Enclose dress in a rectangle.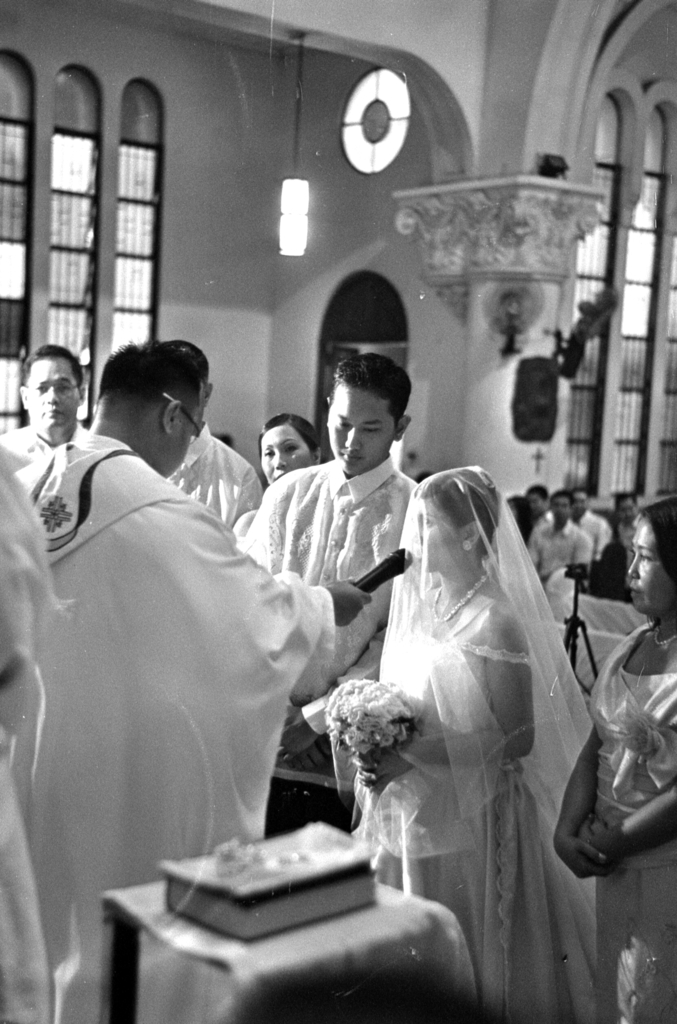
detection(354, 567, 600, 1023).
